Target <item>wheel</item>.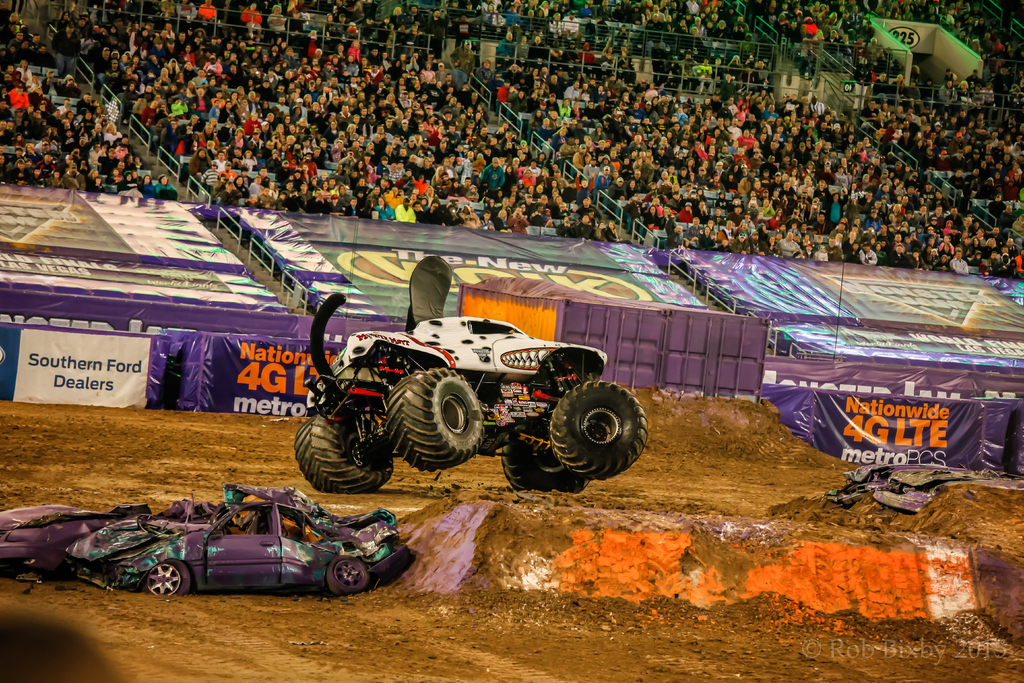
Target region: <bbox>500, 428, 589, 491</bbox>.
